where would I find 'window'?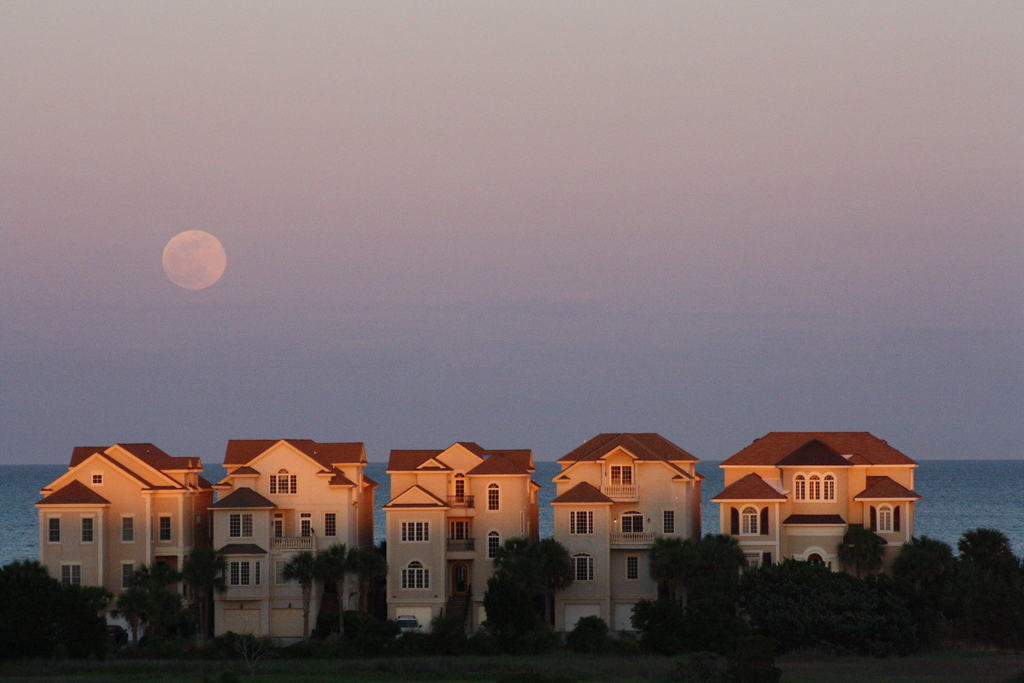
At <bbox>399, 559, 431, 592</bbox>.
